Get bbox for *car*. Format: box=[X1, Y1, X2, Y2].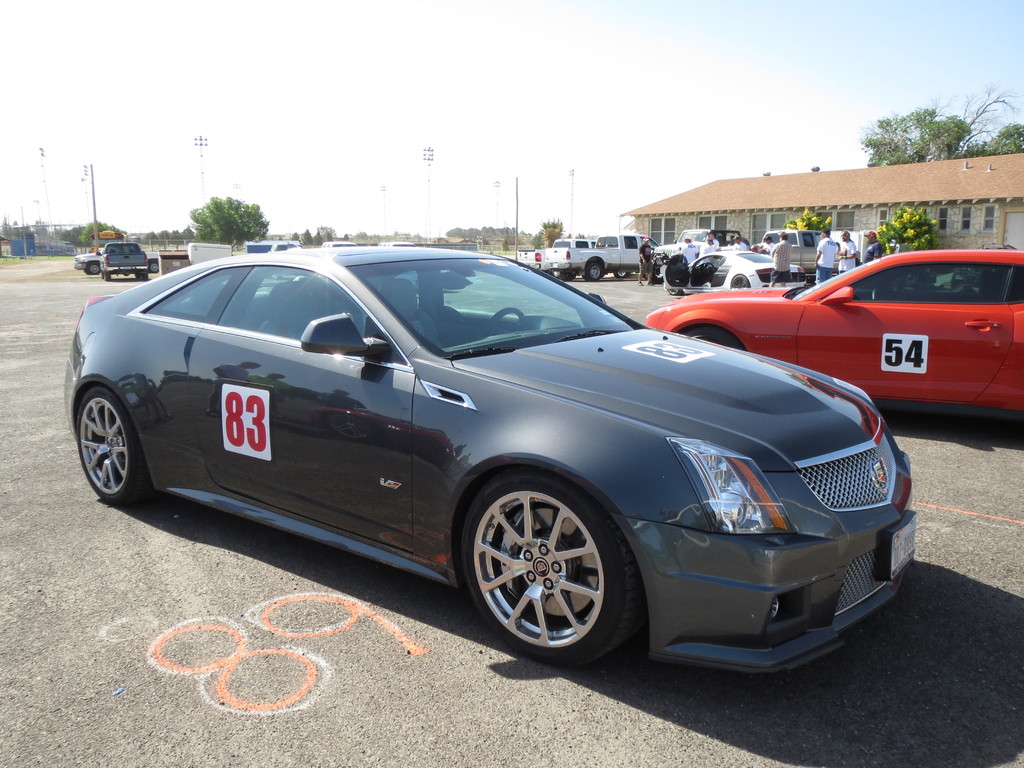
box=[378, 239, 418, 247].
